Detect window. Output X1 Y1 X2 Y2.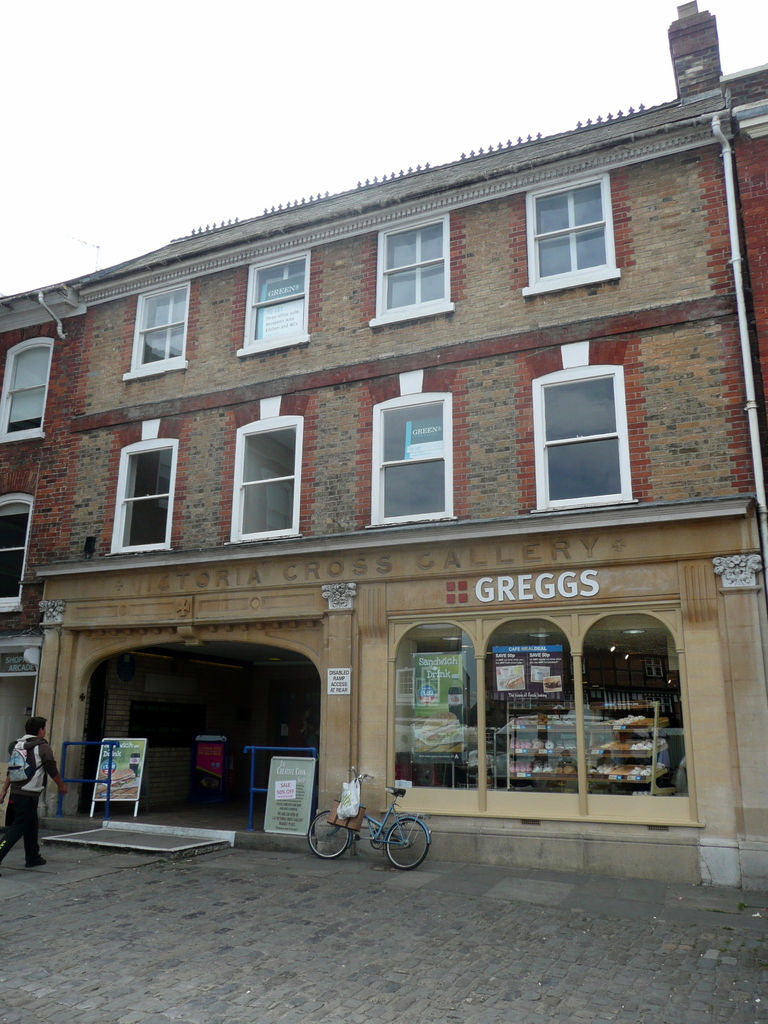
236 255 323 356.
